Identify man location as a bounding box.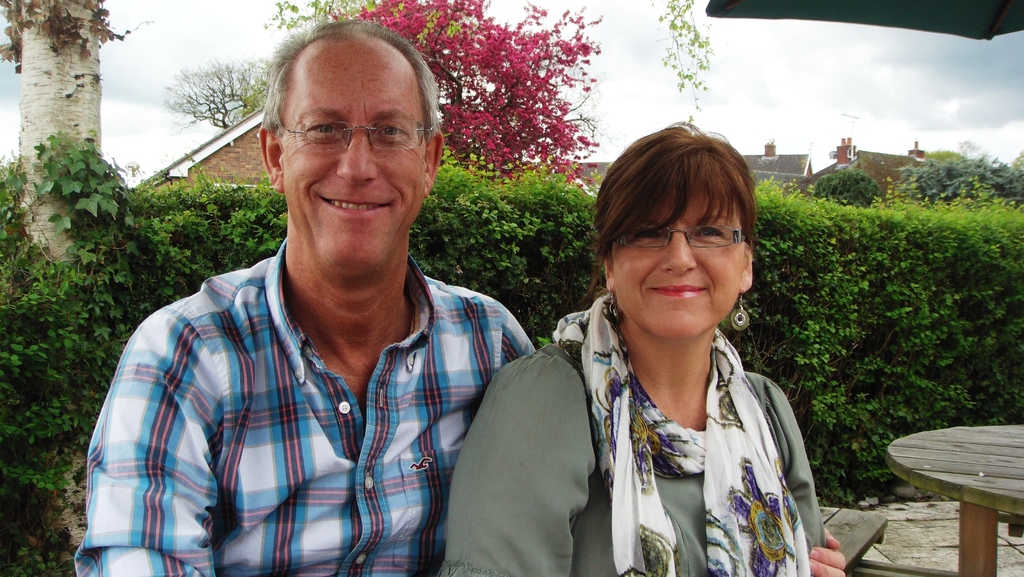
bbox=[97, 18, 533, 549].
